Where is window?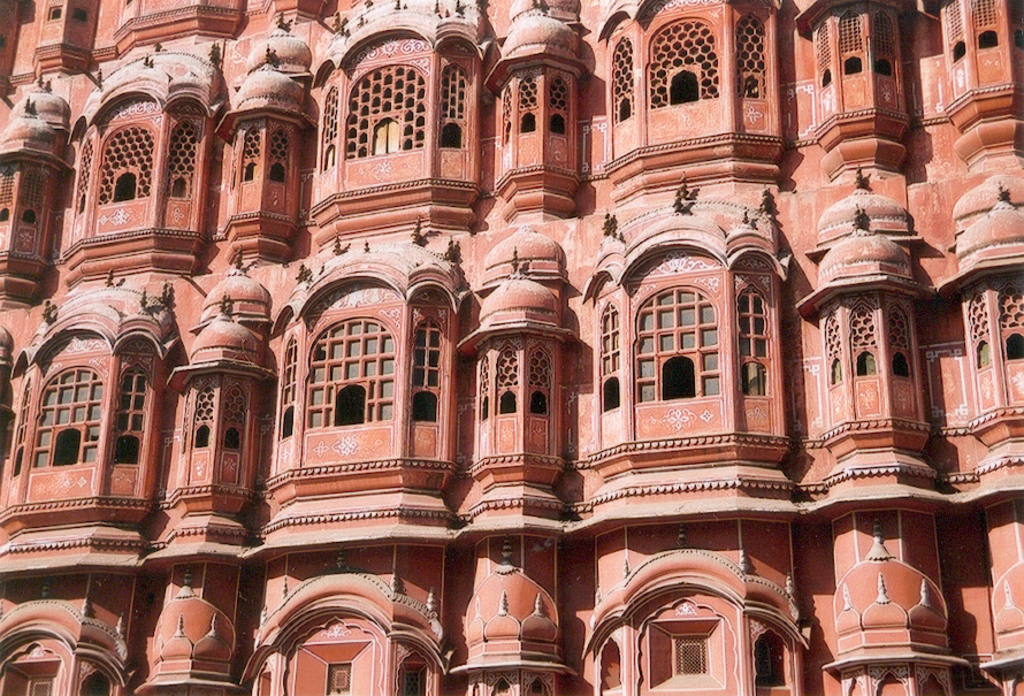
bbox=[0, 166, 14, 220].
